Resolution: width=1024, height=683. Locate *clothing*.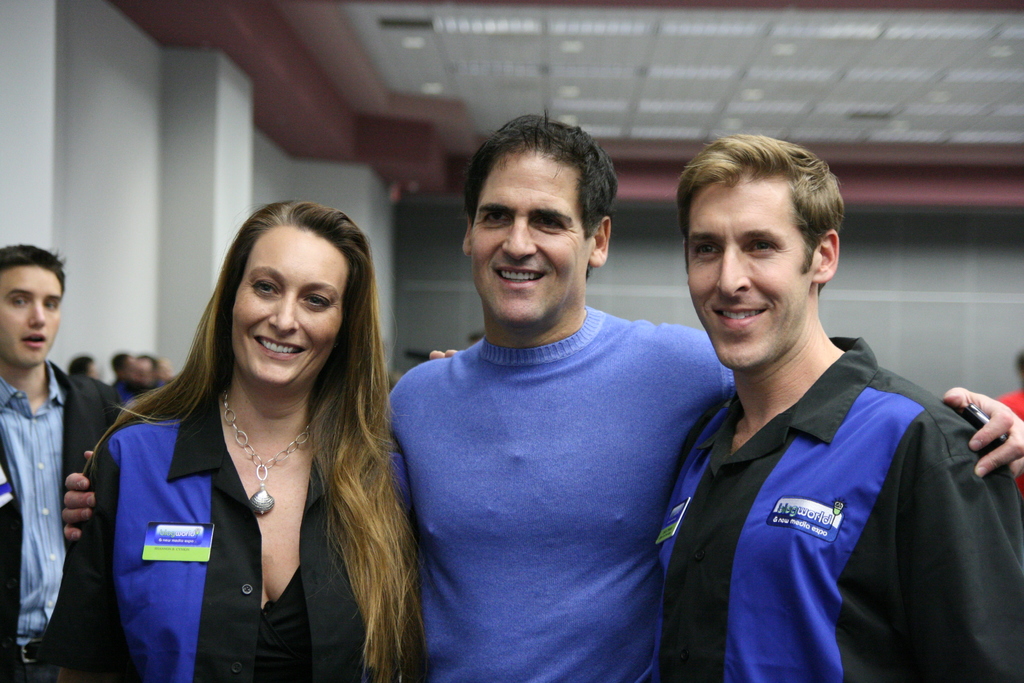
113 370 145 399.
